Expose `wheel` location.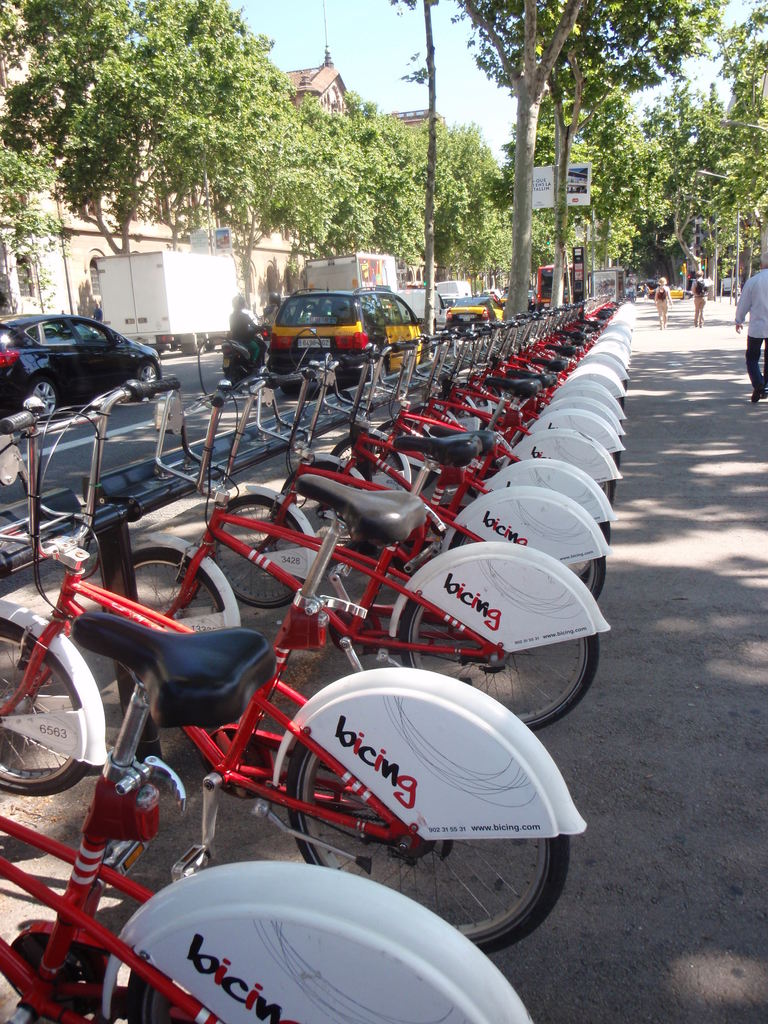
Exposed at 9, 638, 82, 803.
